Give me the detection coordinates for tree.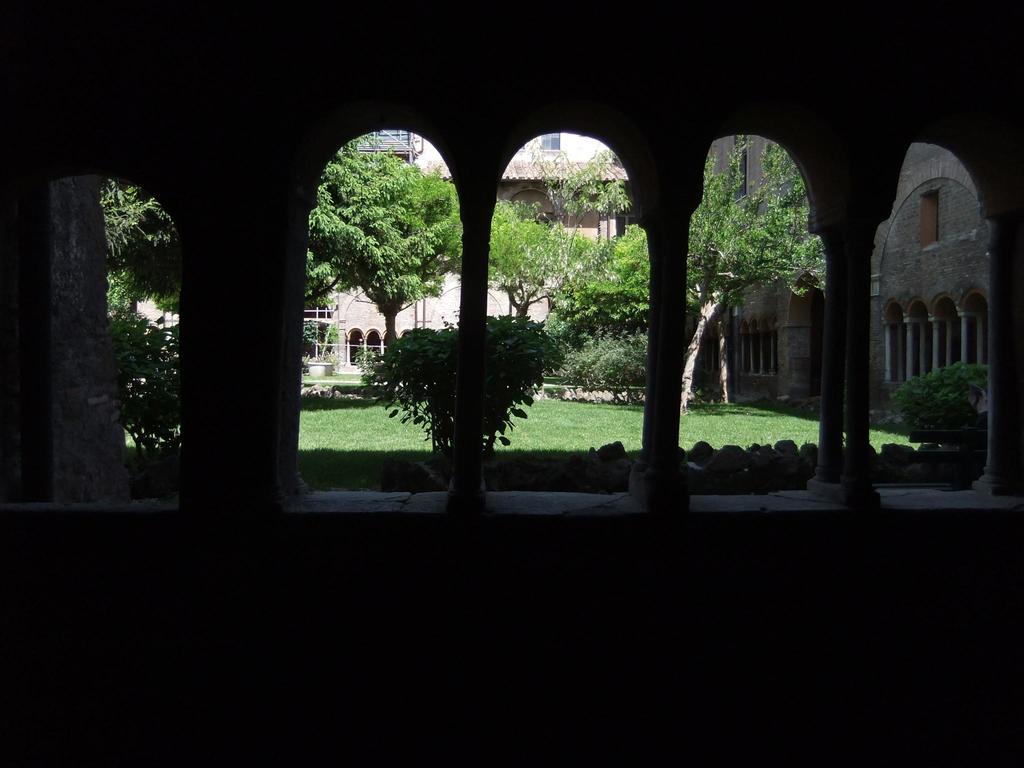
[90, 175, 184, 335].
